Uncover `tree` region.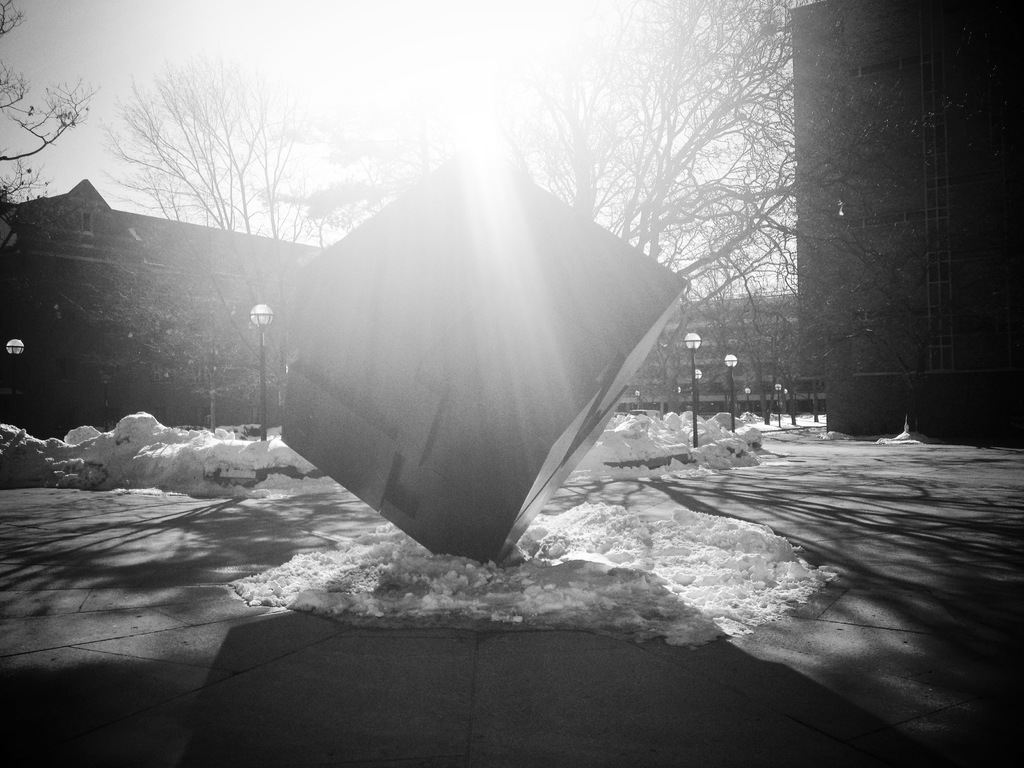
Uncovered: [0, 0, 98, 297].
